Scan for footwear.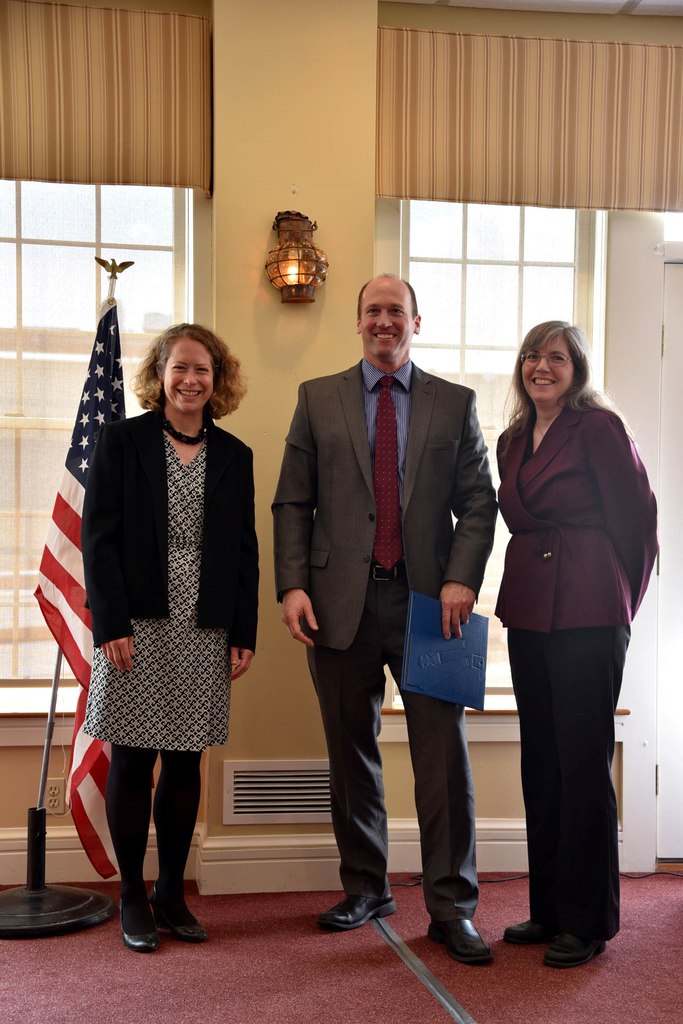
Scan result: box(426, 920, 495, 965).
